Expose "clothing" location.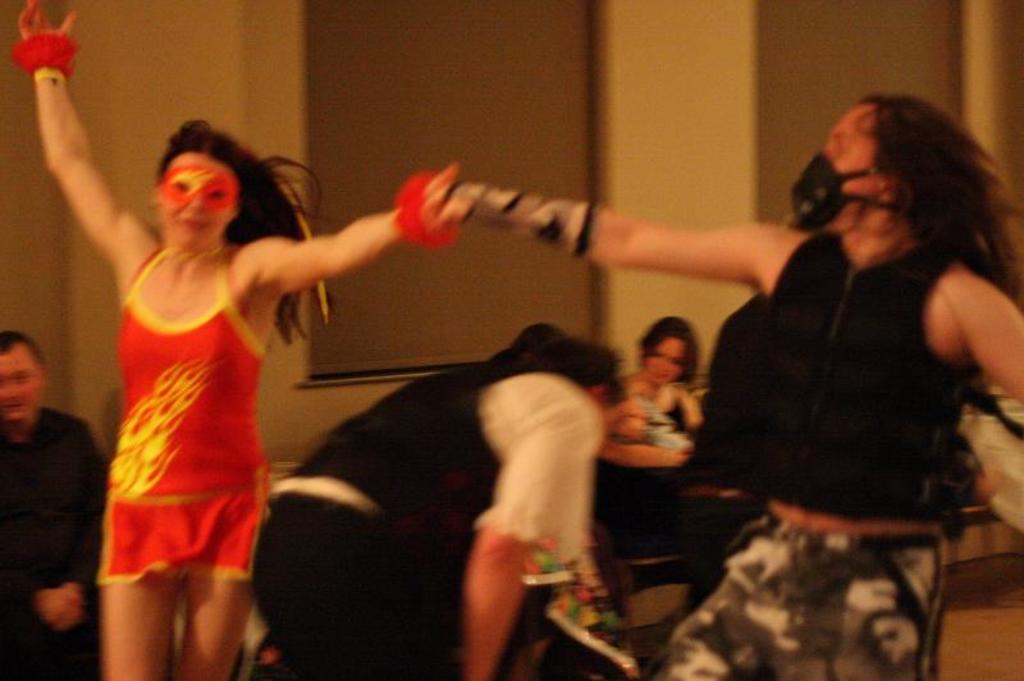
Exposed at (x1=256, y1=360, x2=604, y2=680).
